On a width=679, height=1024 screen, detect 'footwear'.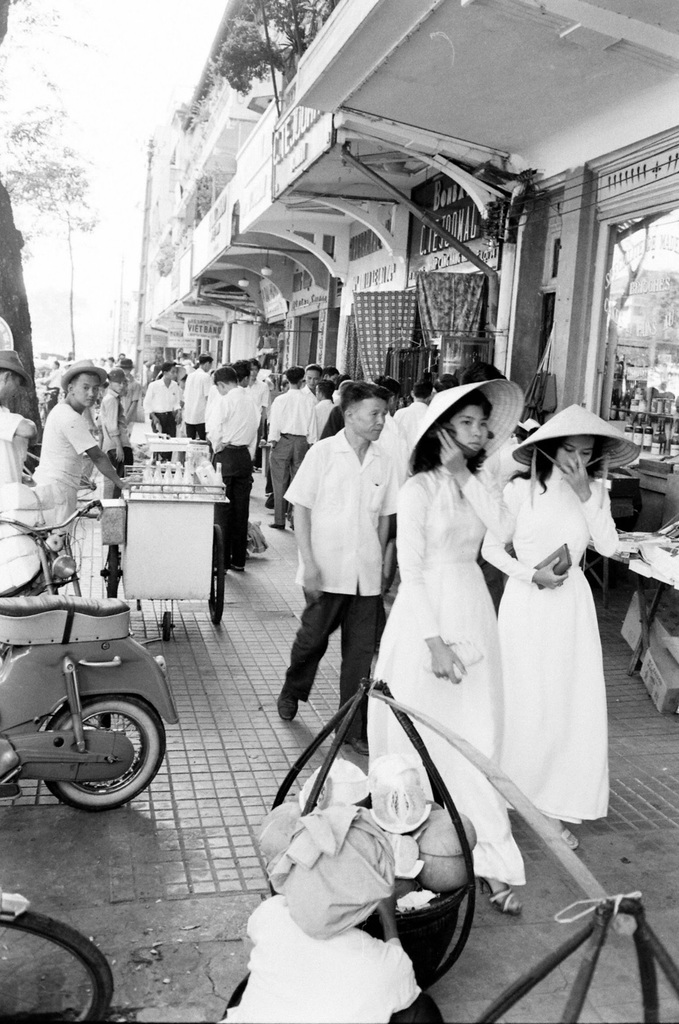
BBox(349, 735, 371, 760).
